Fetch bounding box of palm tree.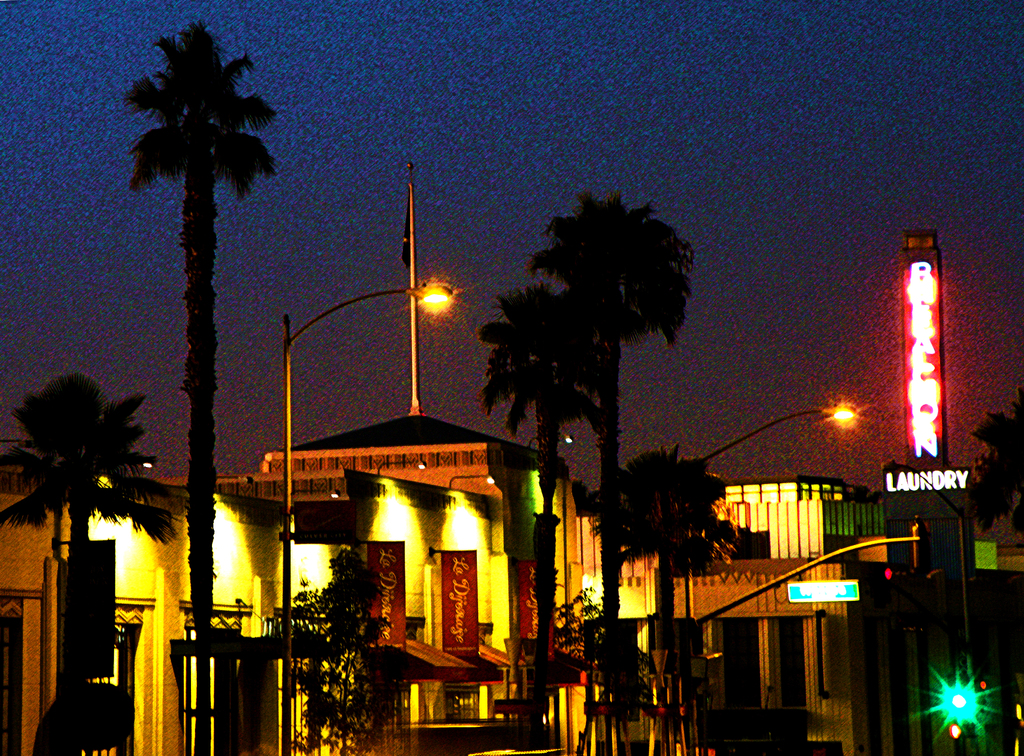
Bbox: x1=280, y1=556, x2=373, y2=735.
